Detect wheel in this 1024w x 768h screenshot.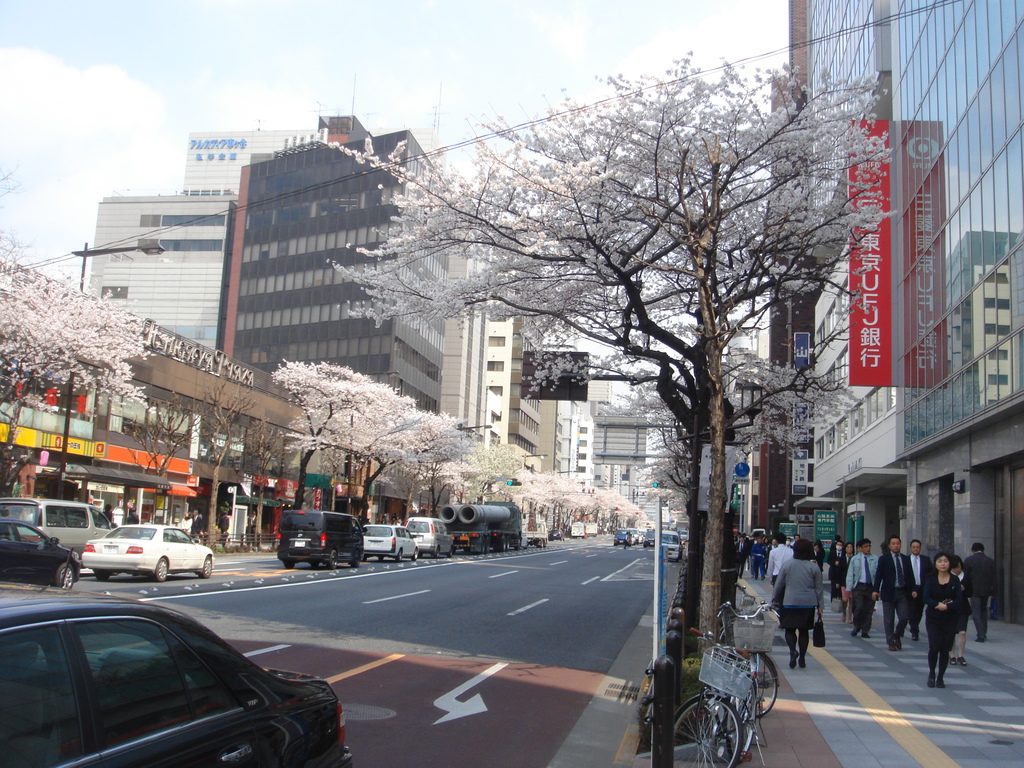
Detection: box(637, 541, 648, 551).
